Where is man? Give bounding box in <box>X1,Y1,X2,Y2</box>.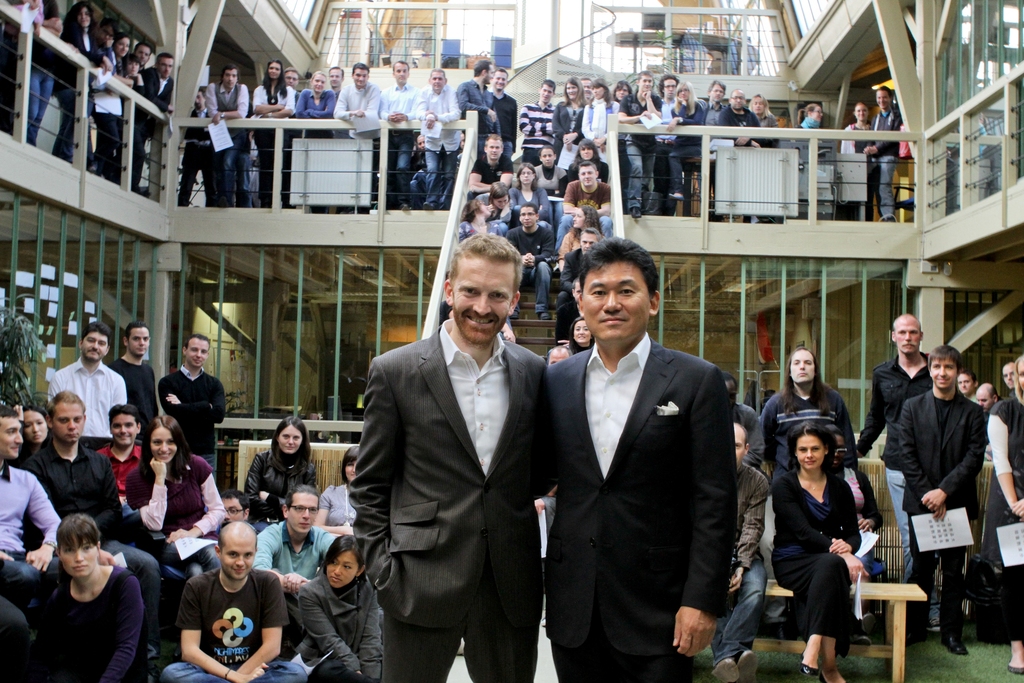
<box>253,484,335,659</box>.
